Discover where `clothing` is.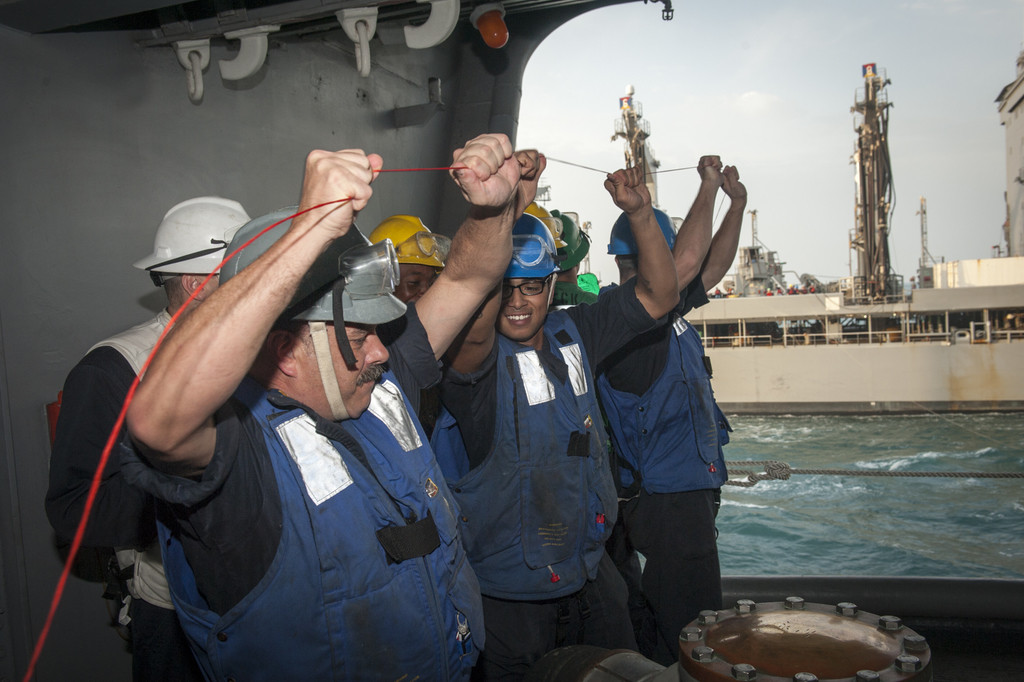
Discovered at (x1=47, y1=308, x2=186, y2=674).
